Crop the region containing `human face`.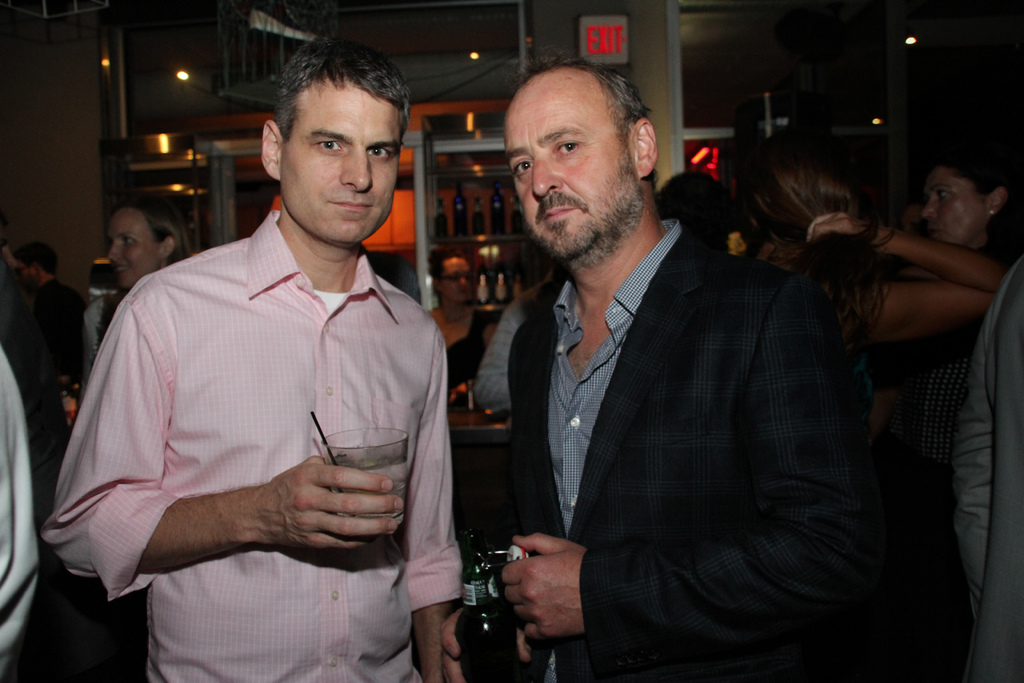
Crop region: (left=106, top=202, right=161, bottom=286).
